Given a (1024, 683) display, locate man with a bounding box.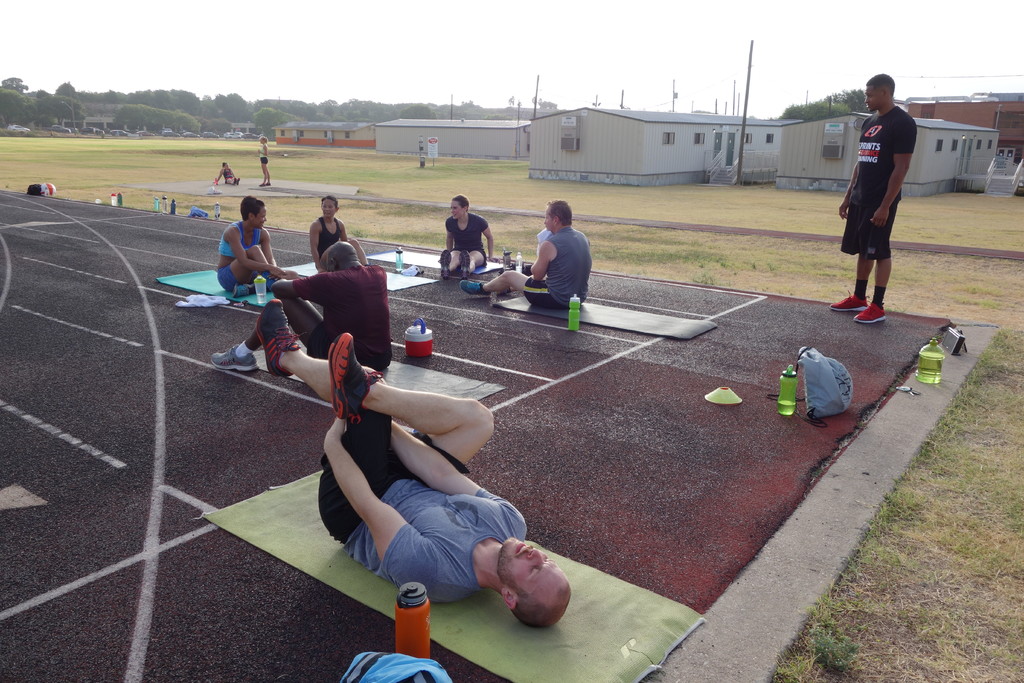
Located: 259:298:573:630.
